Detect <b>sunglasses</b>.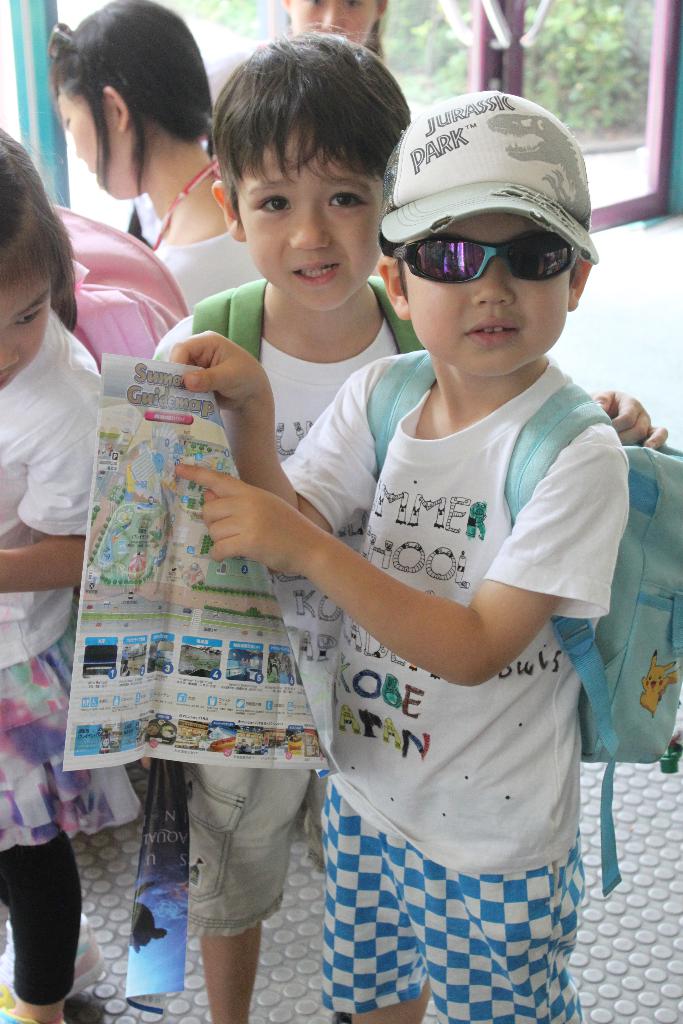
Detected at [x1=397, y1=235, x2=575, y2=287].
